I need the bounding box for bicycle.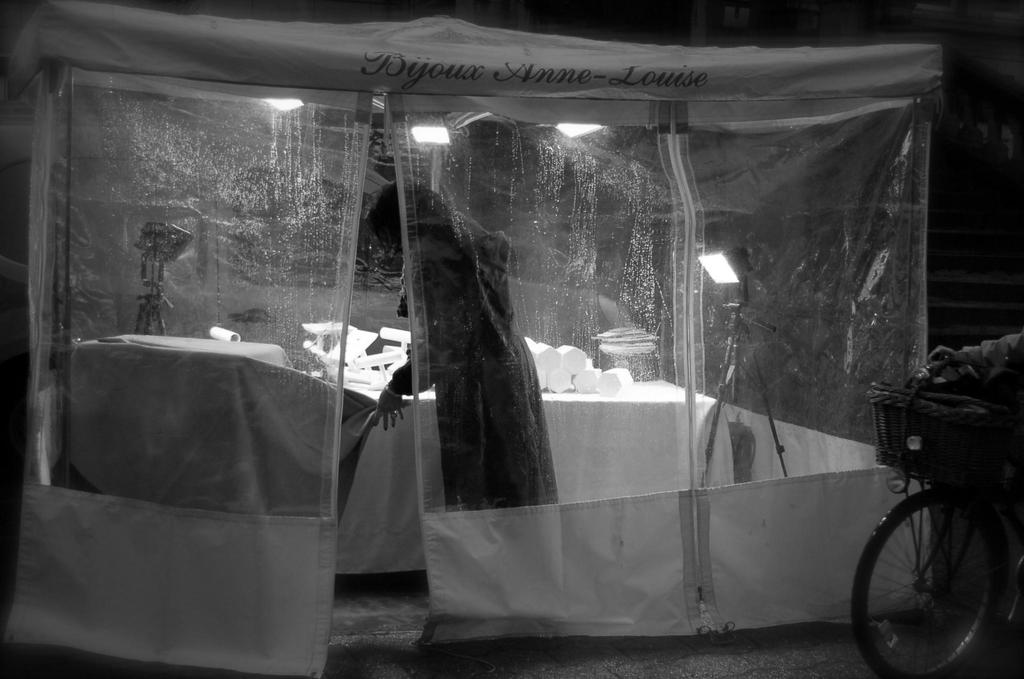
Here it is: select_region(858, 398, 1018, 673).
